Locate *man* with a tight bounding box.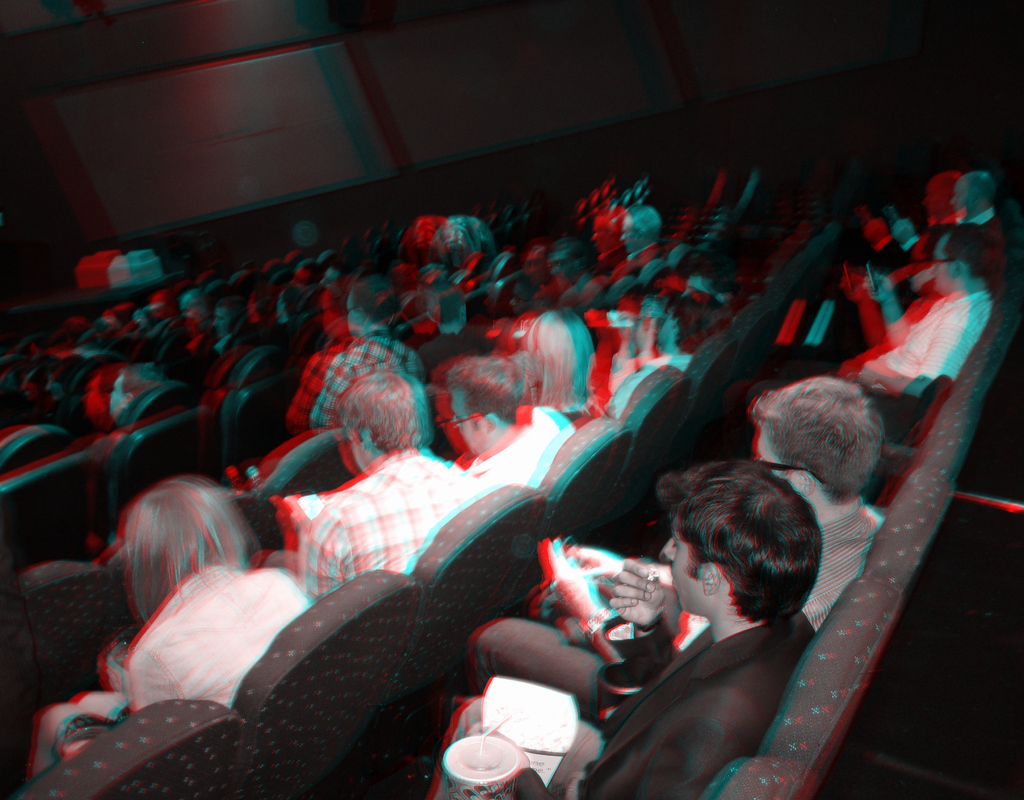
crop(294, 359, 467, 576).
